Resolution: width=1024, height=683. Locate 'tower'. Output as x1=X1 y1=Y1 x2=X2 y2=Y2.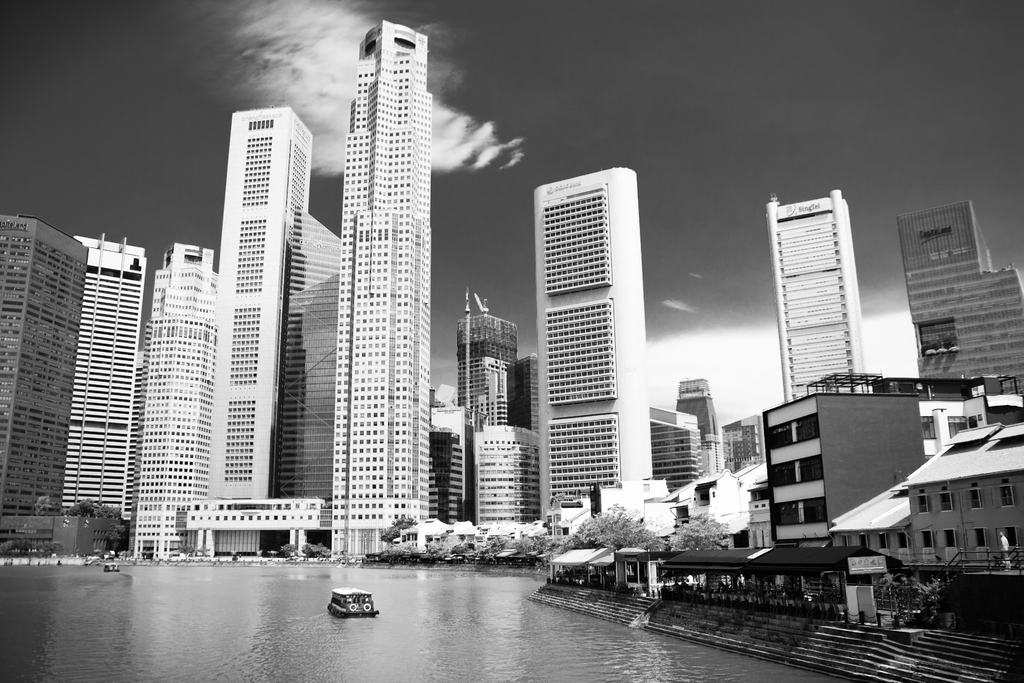
x1=536 y1=164 x2=652 y2=520.
